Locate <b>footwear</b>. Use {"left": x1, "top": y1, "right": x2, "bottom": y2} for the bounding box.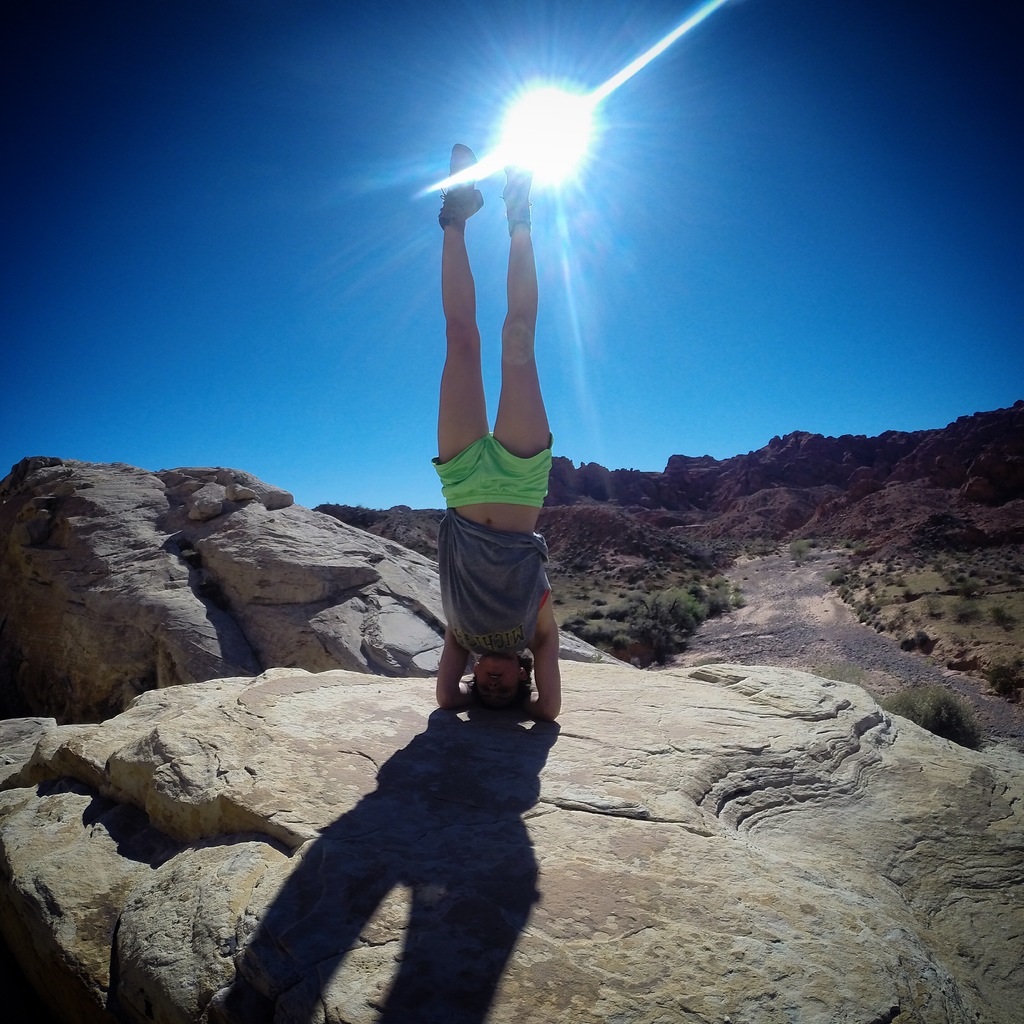
{"left": 435, "top": 137, "right": 488, "bottom": 224}.
